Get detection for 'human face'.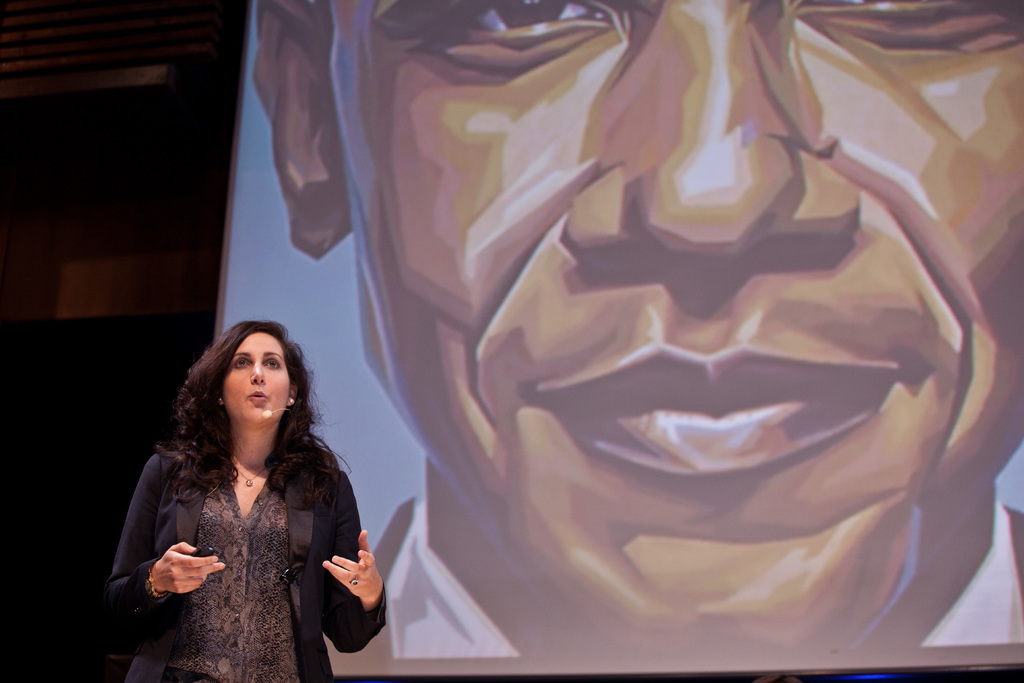
Detection: (328,0,1023,677).
